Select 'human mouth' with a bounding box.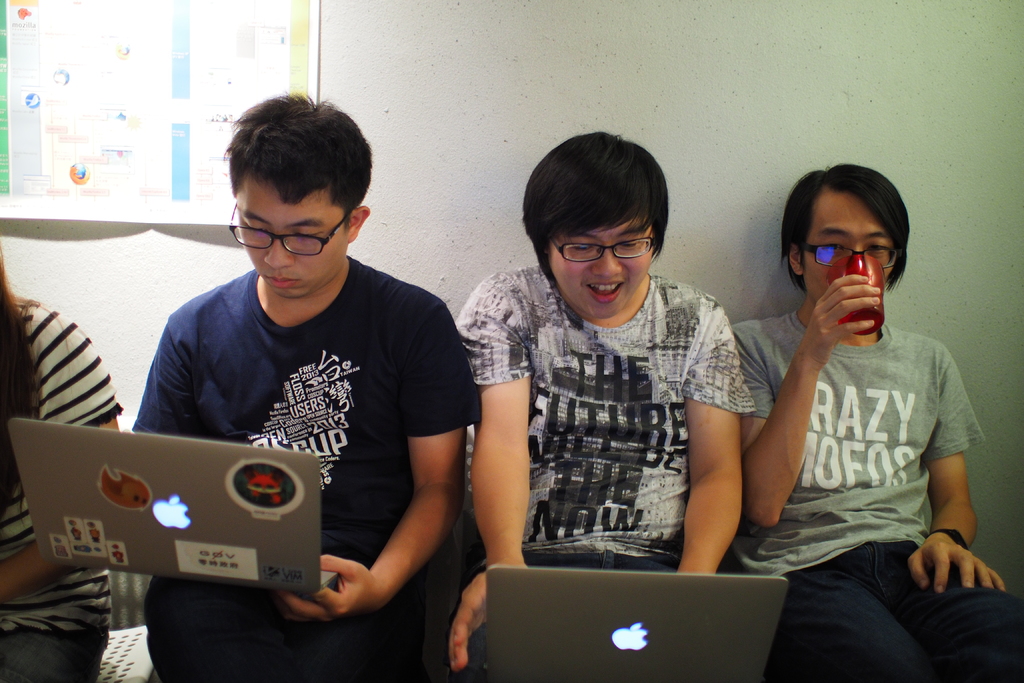
<bbox>261, 274, 306, 295</bbox>.
